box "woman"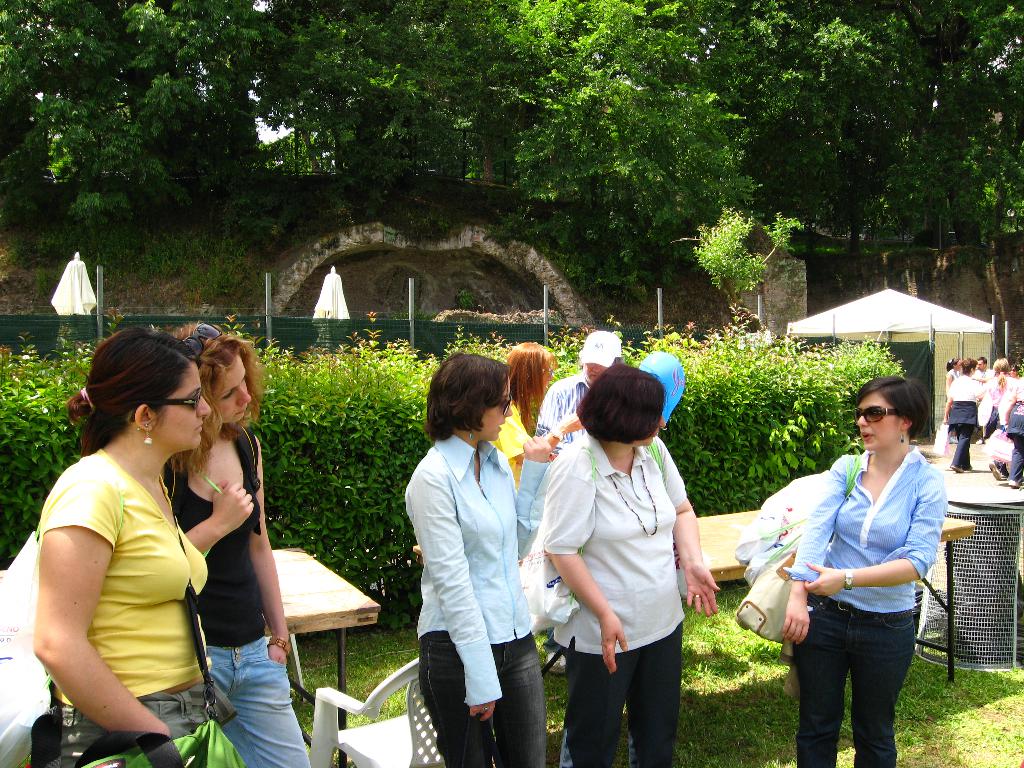
[545,365,717,767]
